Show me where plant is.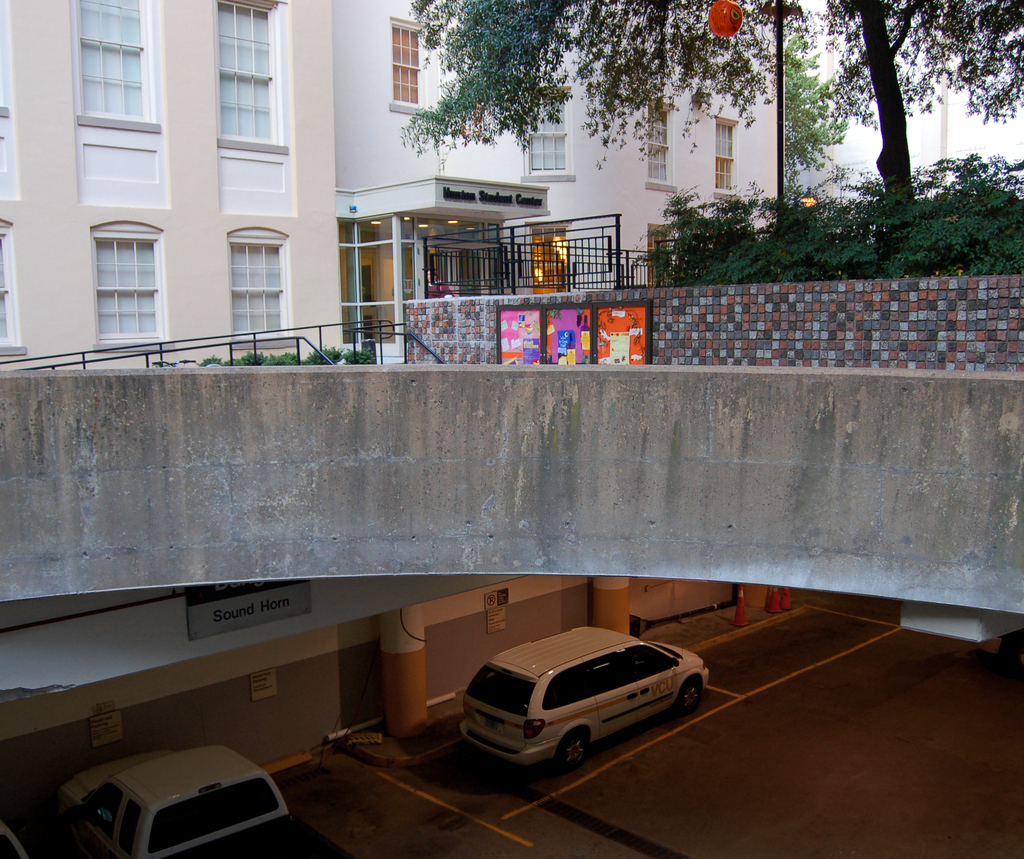
plant is at locate(821, 156, 884, 291).
